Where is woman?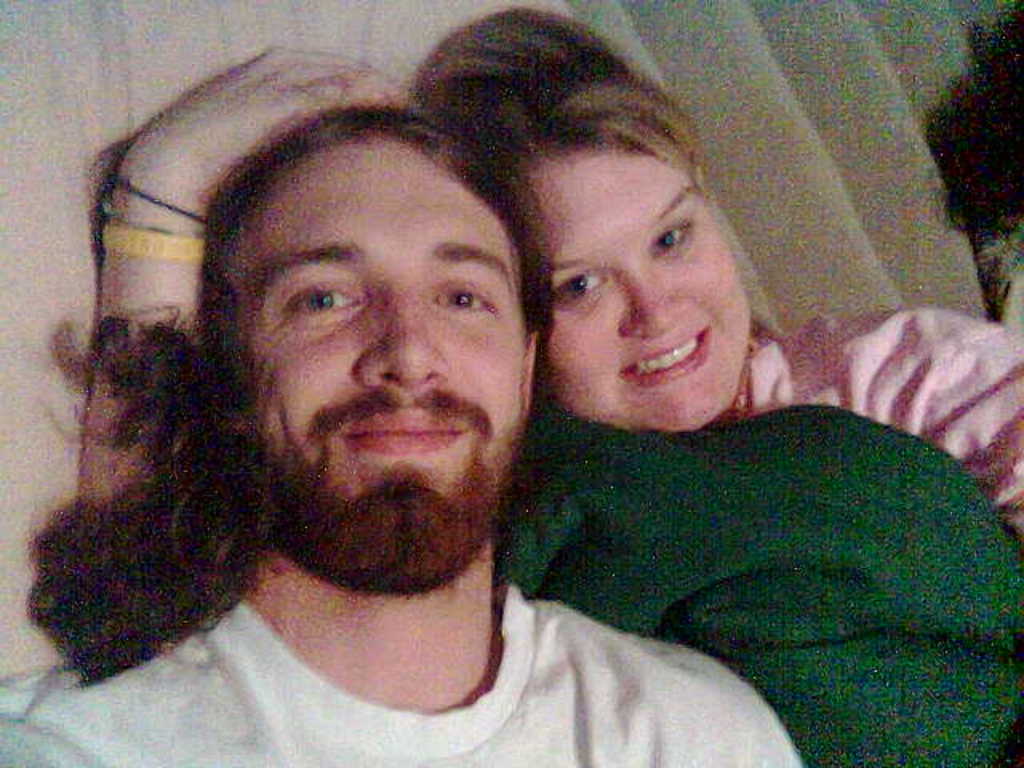
detection(418, 11, 1022, 546).
